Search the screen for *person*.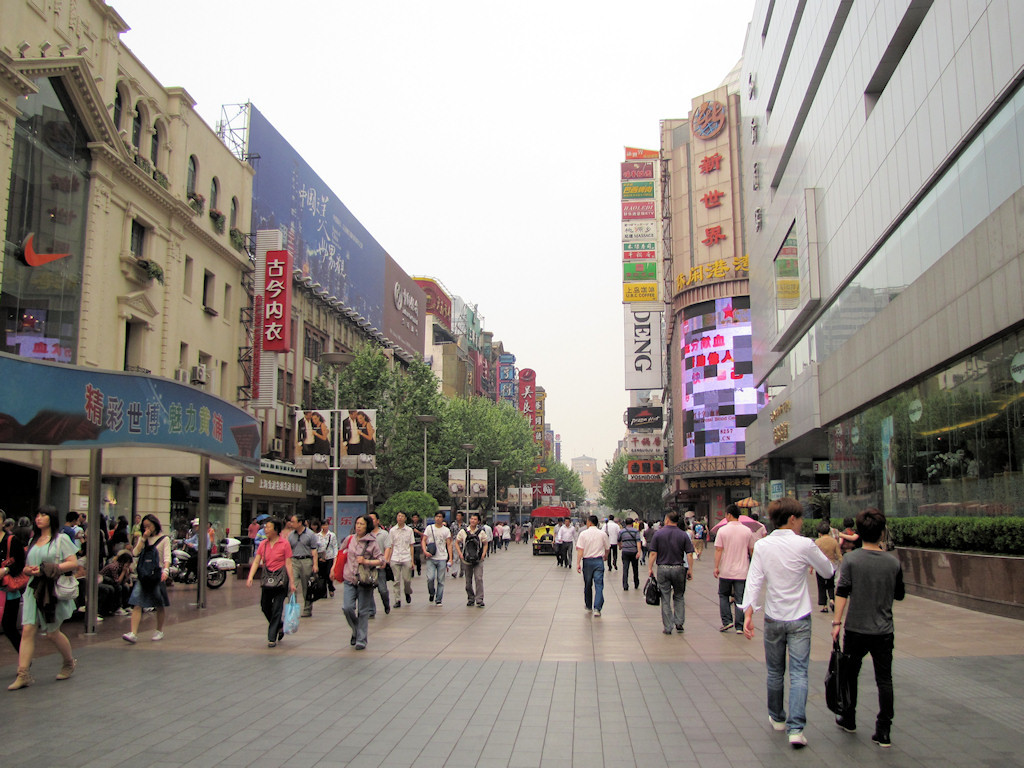
Found at {"x1": 836, "y1": 519, "x2": 860, "y2": 563}.
